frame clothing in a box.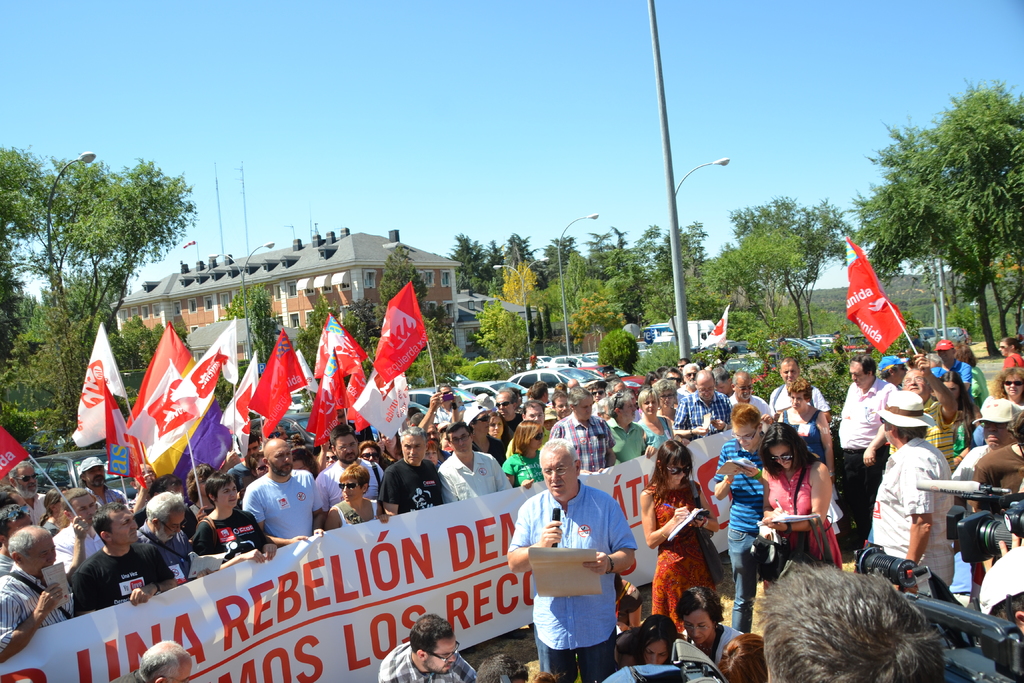
{"left": 195, "top": 507, "right": 264, "bottom": 559}.
